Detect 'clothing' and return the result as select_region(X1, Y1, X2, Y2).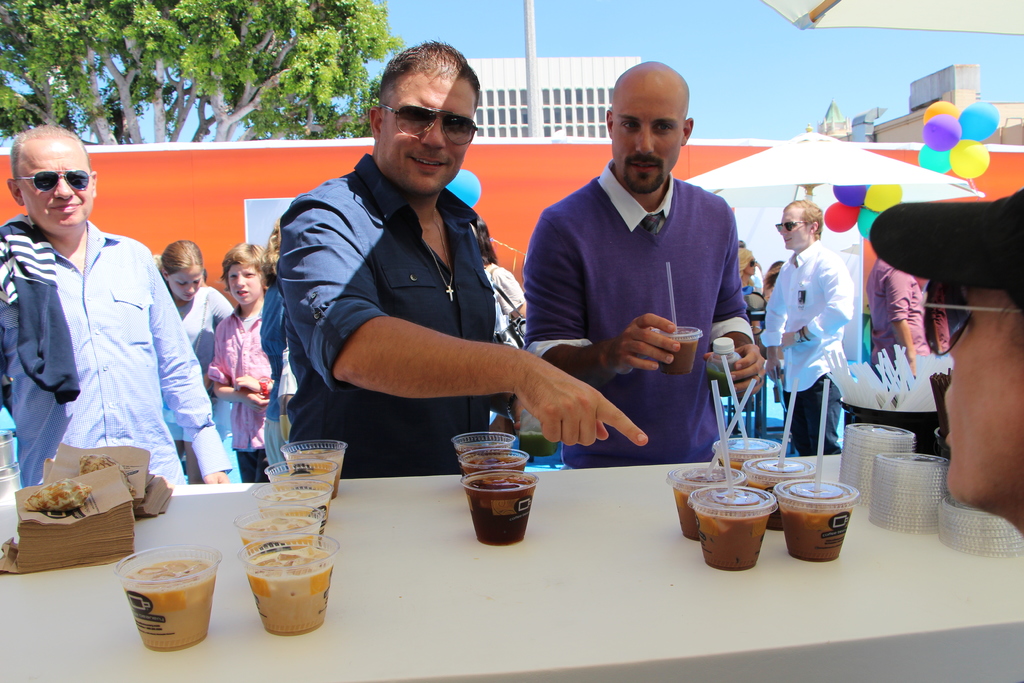
select_region(925, 281, 950, 357).
